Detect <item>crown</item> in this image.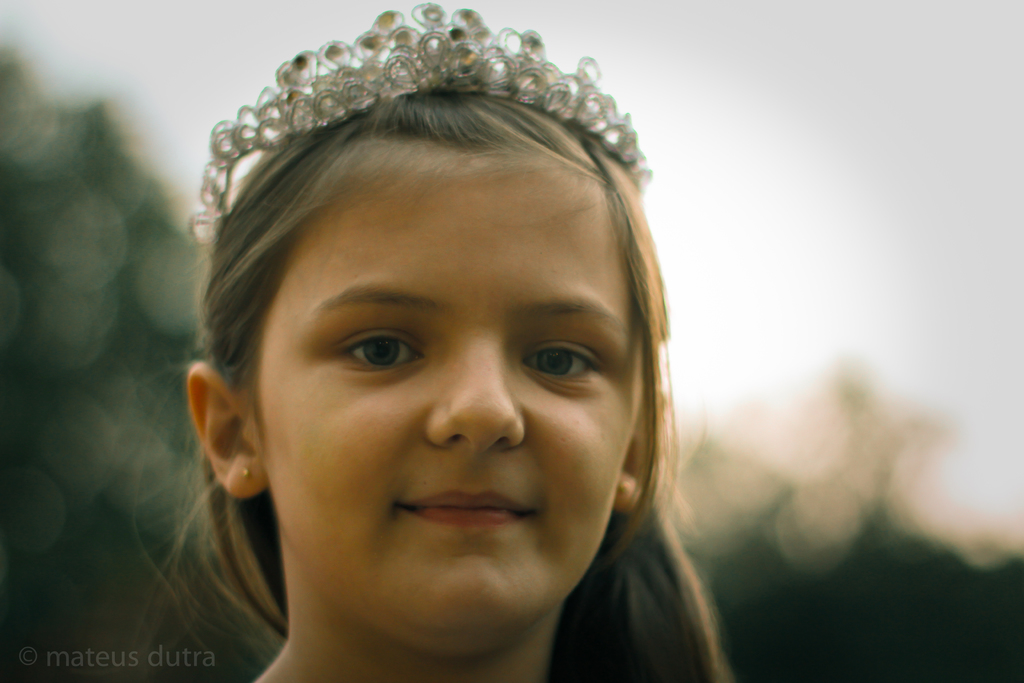
Detection: (x1=186, y1=0, x2=652, y2=244).
